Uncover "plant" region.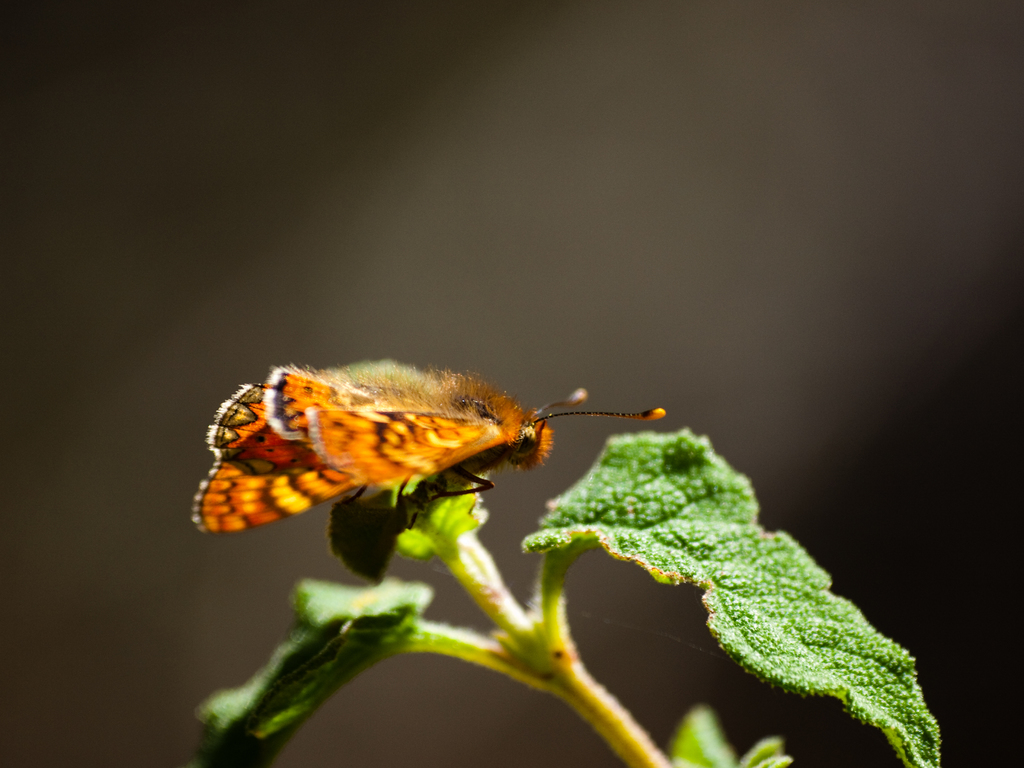
Uncovered: 198 417 943 767.
